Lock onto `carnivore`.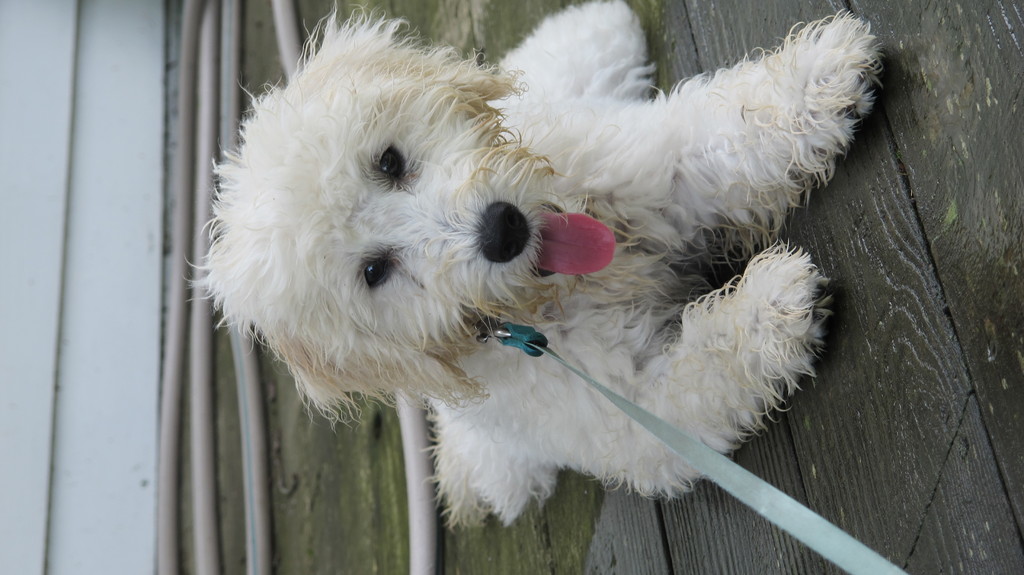
Locked: locate(232, 0, 871, 530).
